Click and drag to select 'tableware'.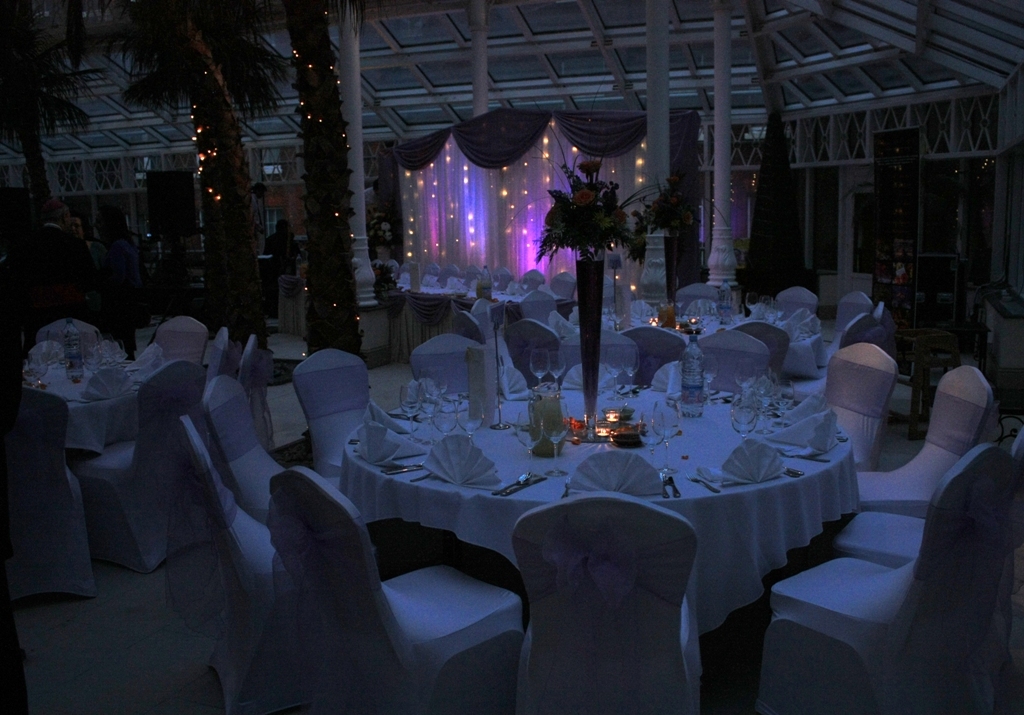
Selection: rect(431, 392, 453, 435).
